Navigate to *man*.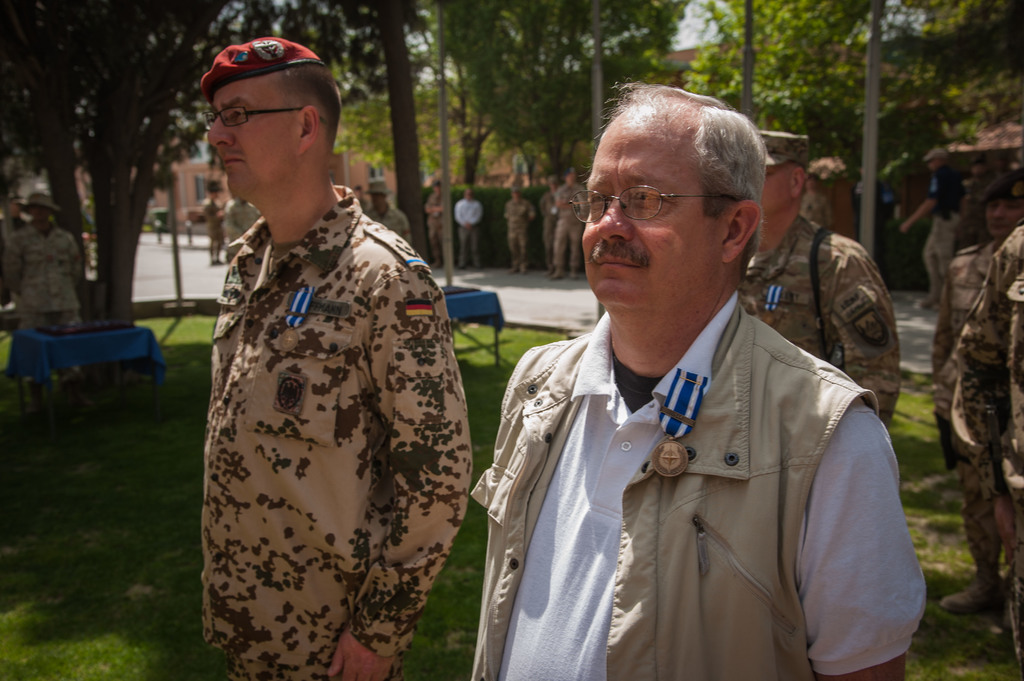
Navigation target: 457:188:481:269.
